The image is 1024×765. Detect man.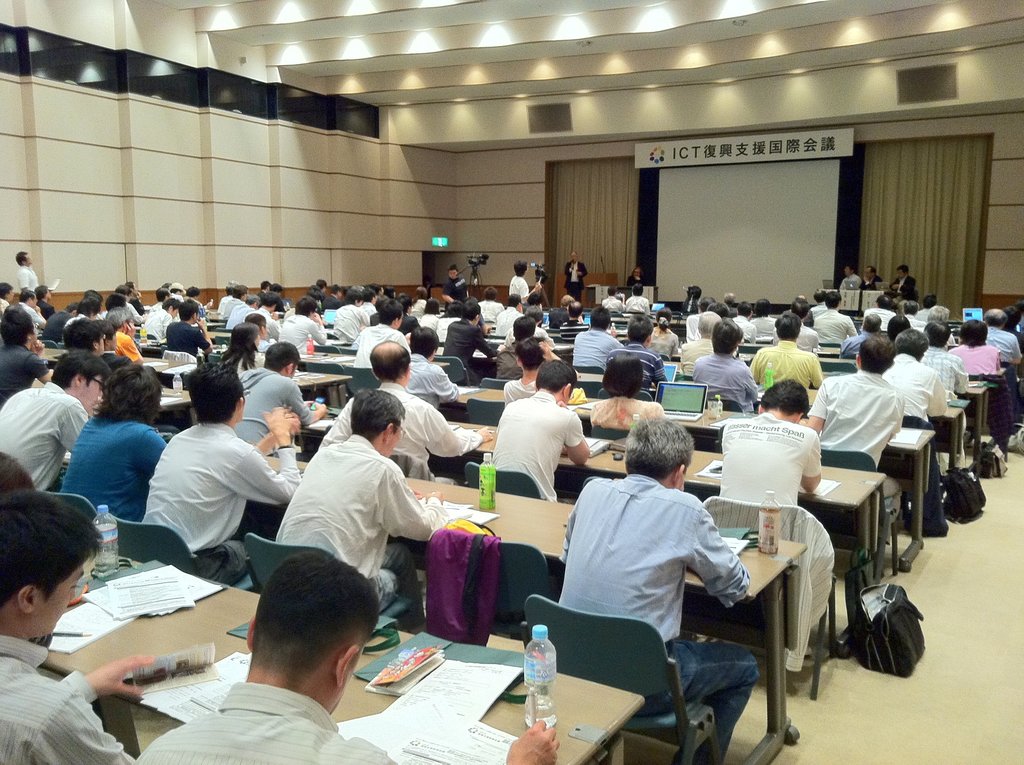
Detection: box(715, 378, 824, 515).
